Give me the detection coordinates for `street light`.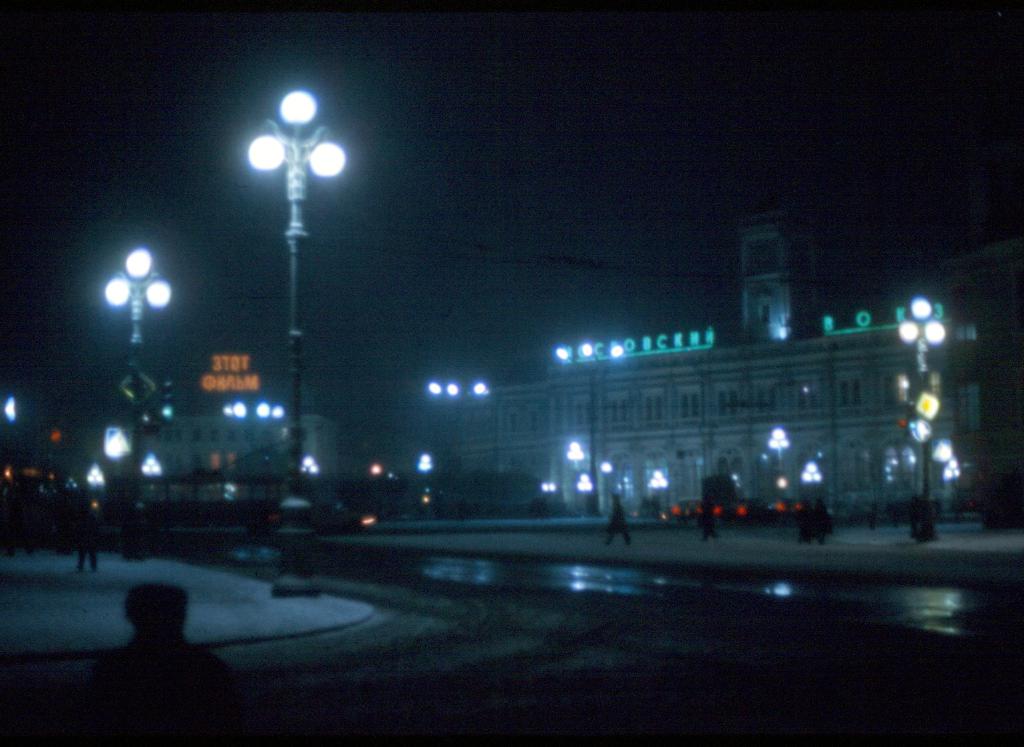
(99, 244, 190, 568).
